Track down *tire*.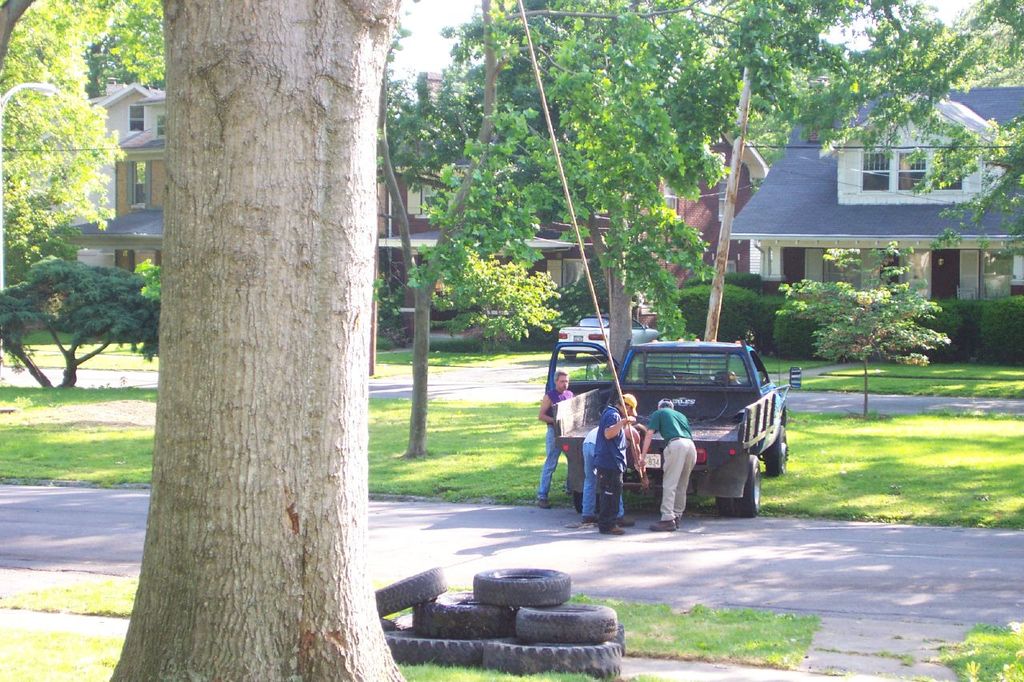
Tracked to 412, 590, 510, 639.
